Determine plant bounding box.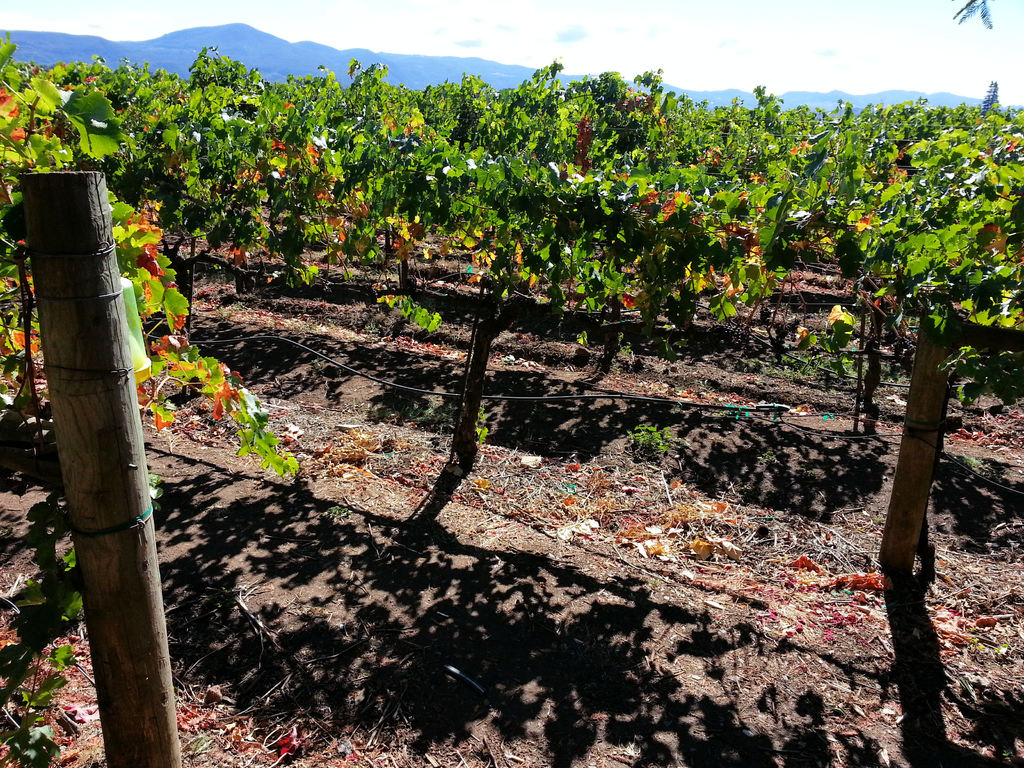
Determined: crop(0, 24, 309, 513).
